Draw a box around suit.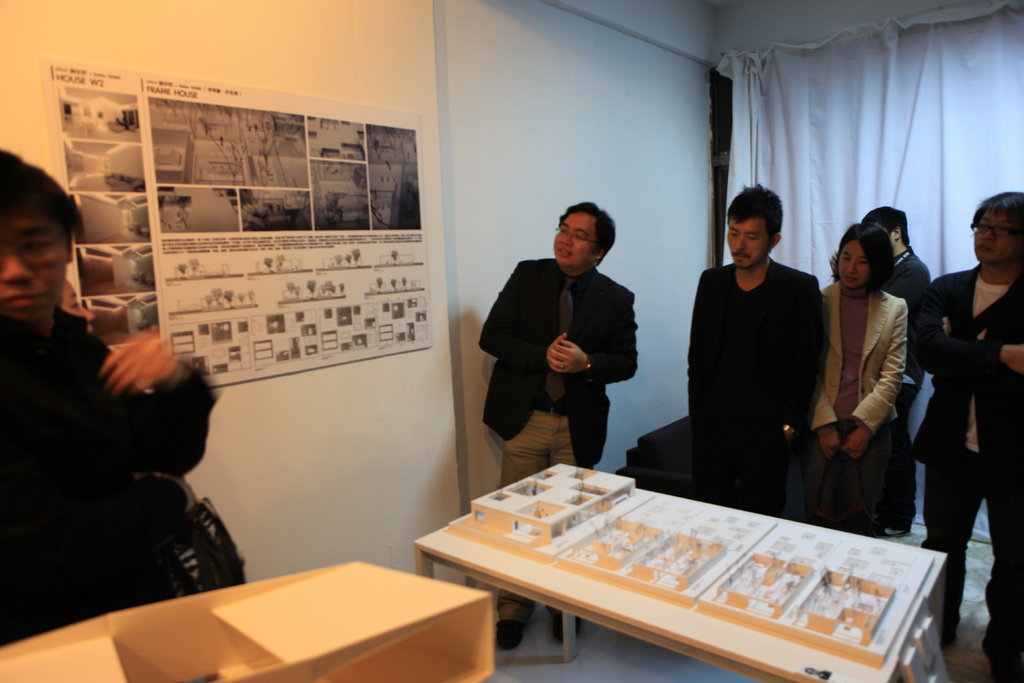
(x1=815, y1=284, x2=913, y2=528).
